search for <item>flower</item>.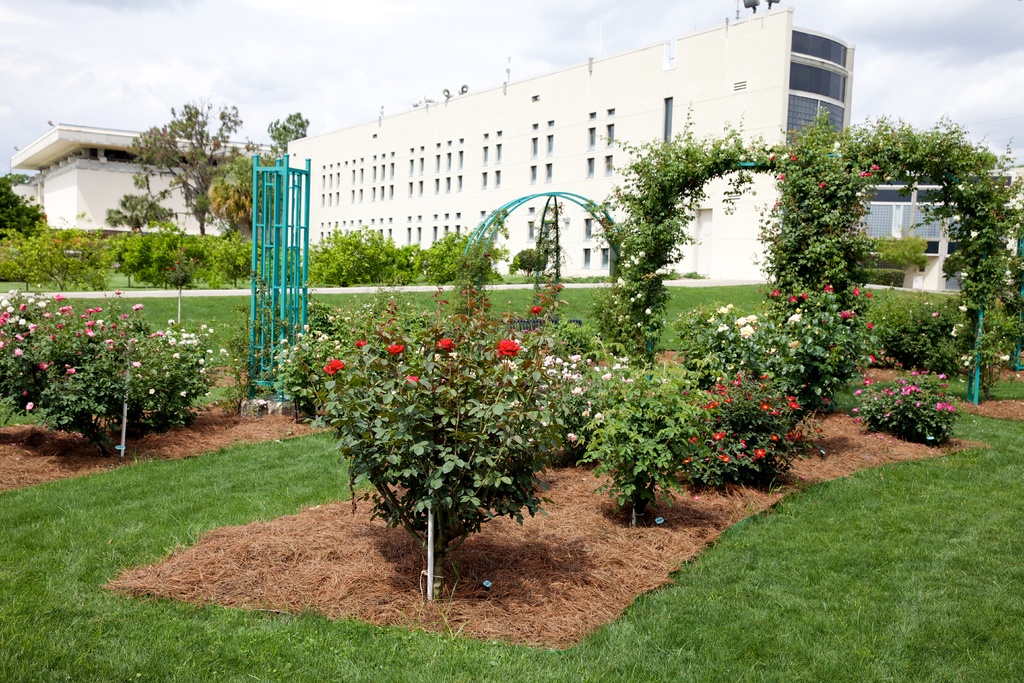
Found at x1=278 y1=337 x2=290 y2=343.
